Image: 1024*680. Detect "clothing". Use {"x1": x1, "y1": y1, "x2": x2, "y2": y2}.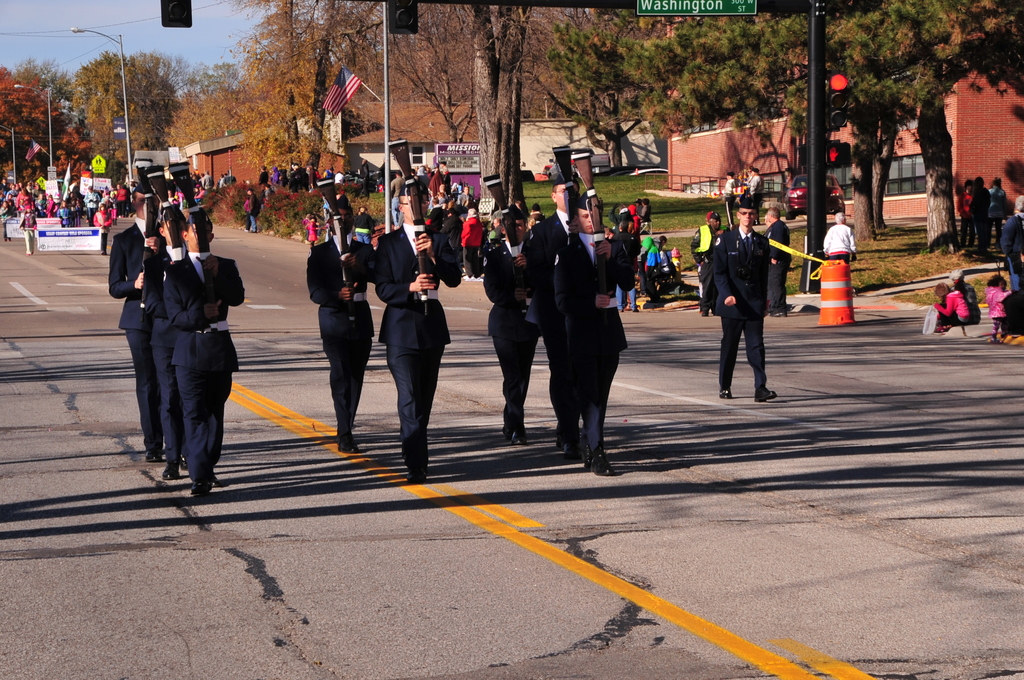
{"x1": 986, "y1": 287, "x2": 1012, "y2": 328}.
